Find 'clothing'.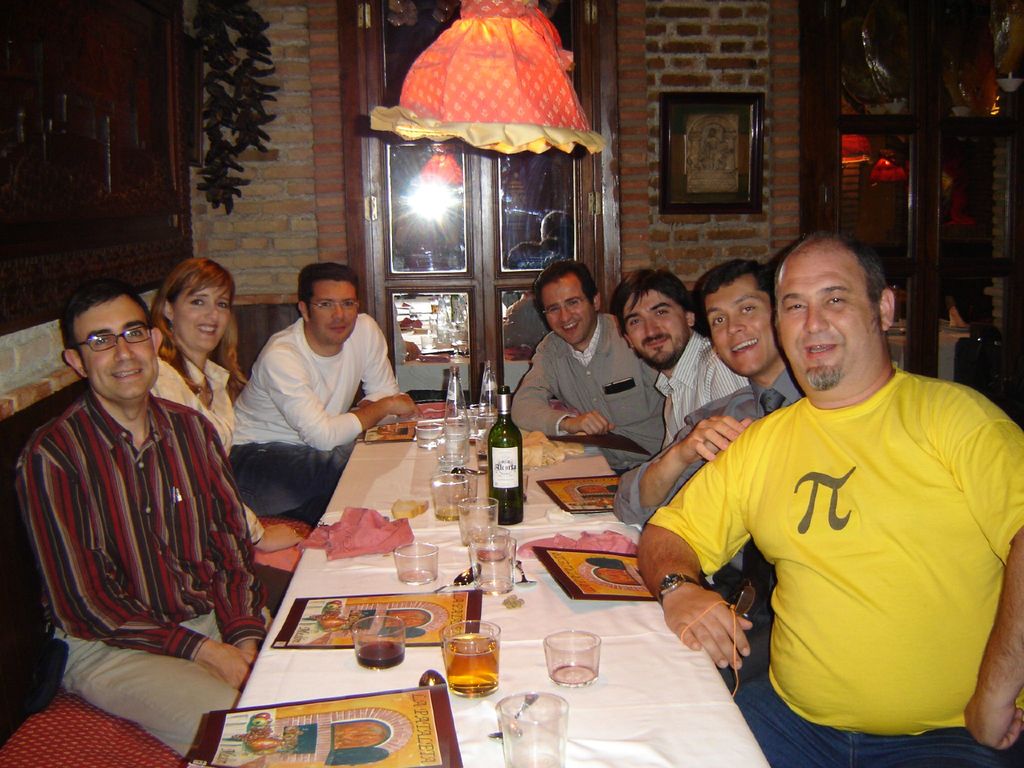
[511, 303, 664, 465].
